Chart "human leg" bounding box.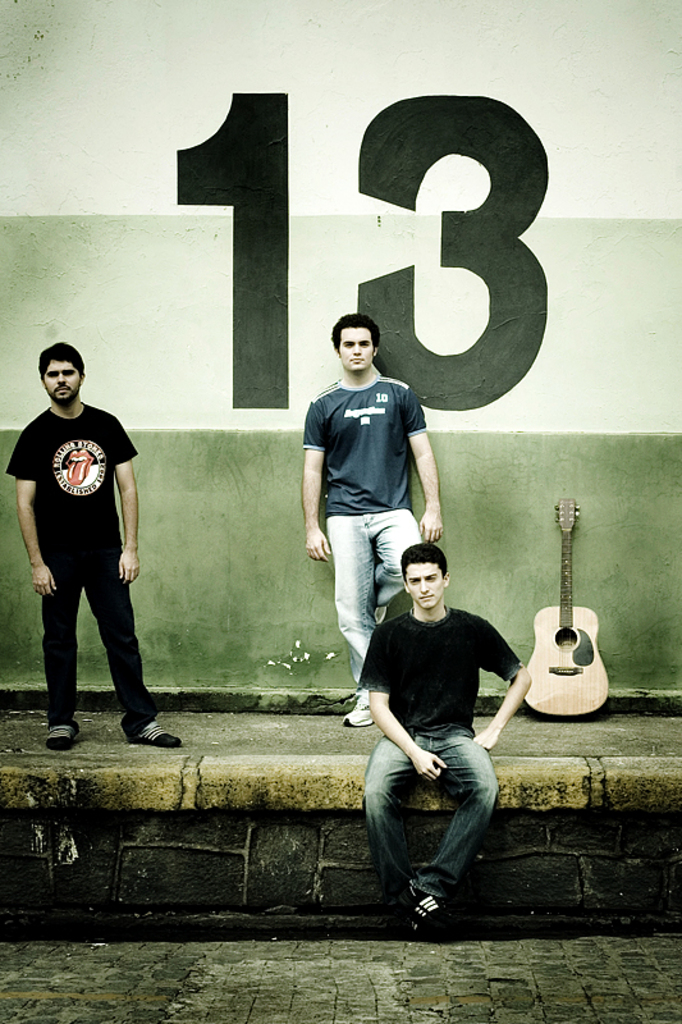
Charted: [x1=369, y1=719, x2=399, y2=897].
